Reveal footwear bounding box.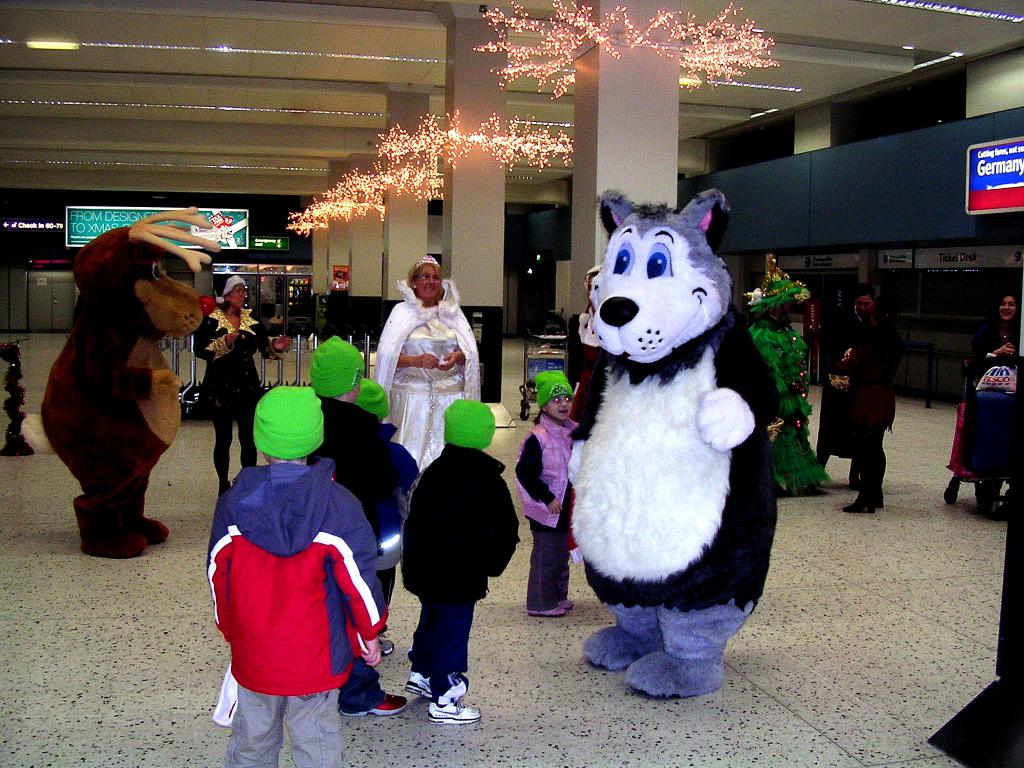
Revealed: pyautogui.locateOnScreen(380, 635, 396, 653).
